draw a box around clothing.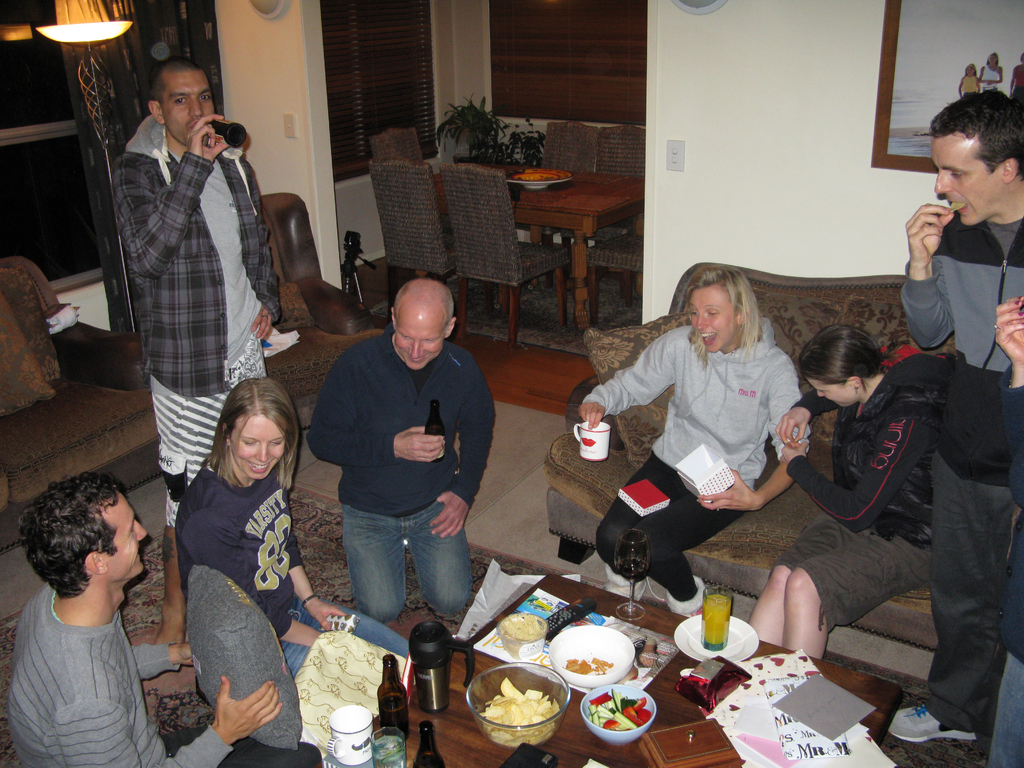
left=900, top=211, right=1023, bottom=738.
